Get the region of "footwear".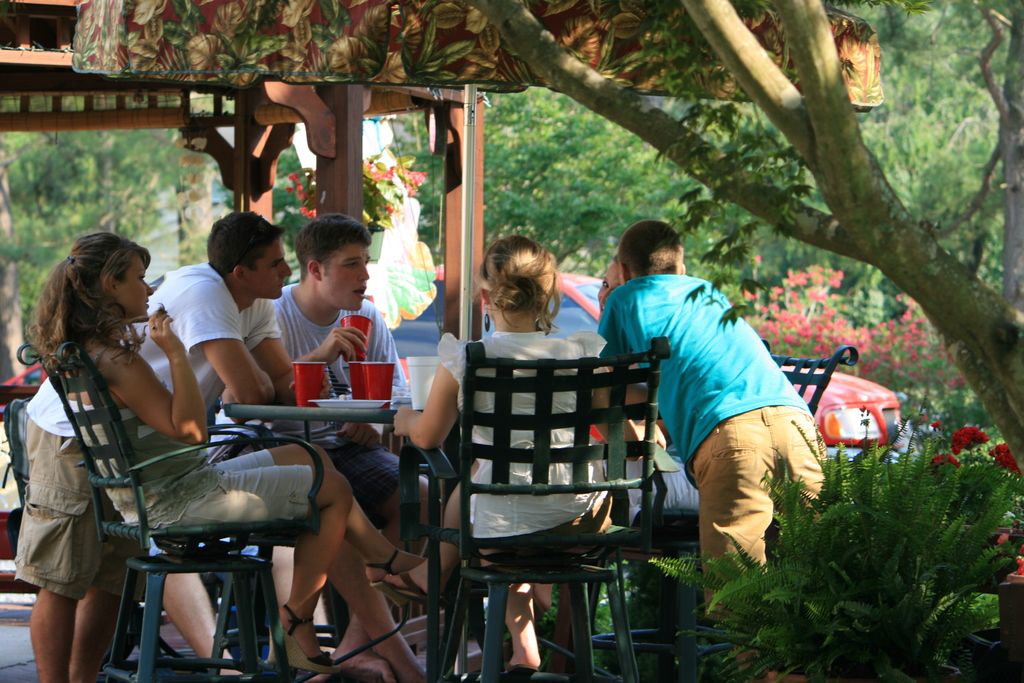
(x1=269, y1=602, x2=340, y2=675).
